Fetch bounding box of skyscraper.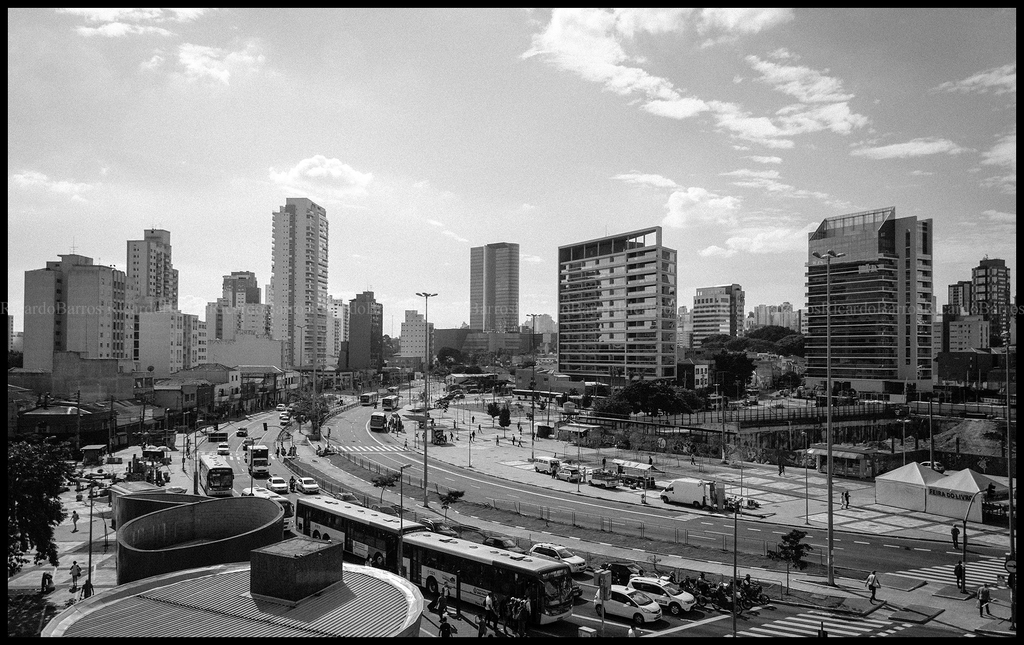
Bbox: [220,274,264,305].
